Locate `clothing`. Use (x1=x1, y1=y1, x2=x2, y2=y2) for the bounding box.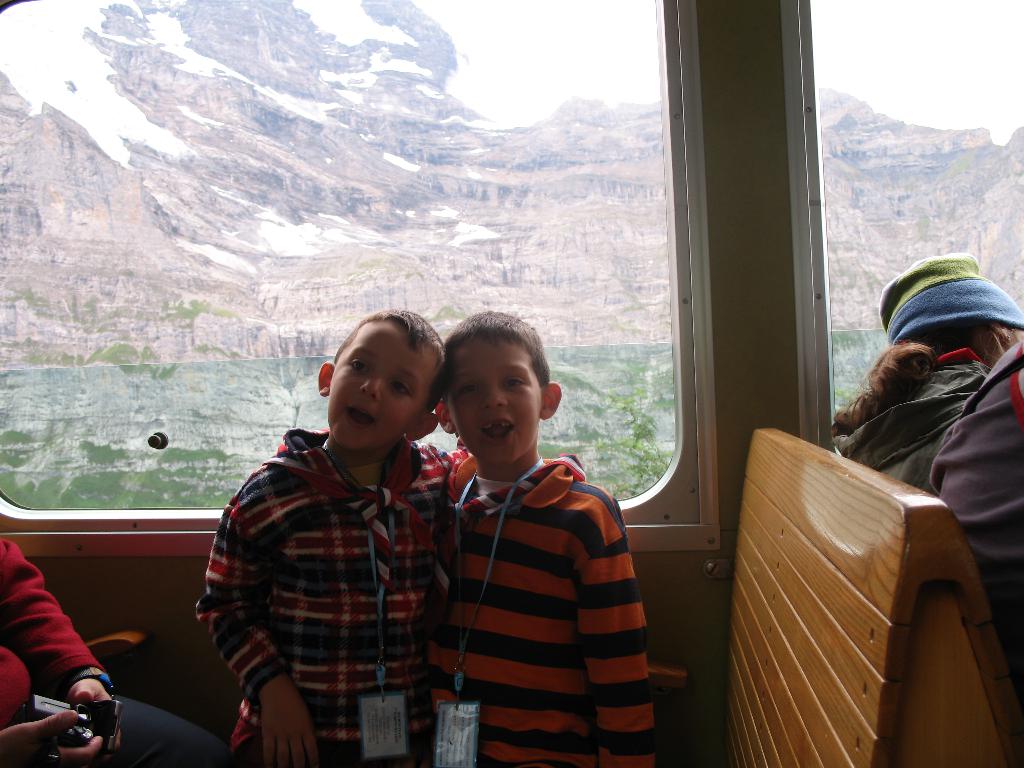
(x1=933, y1=338, x2=1023, y2=683).
